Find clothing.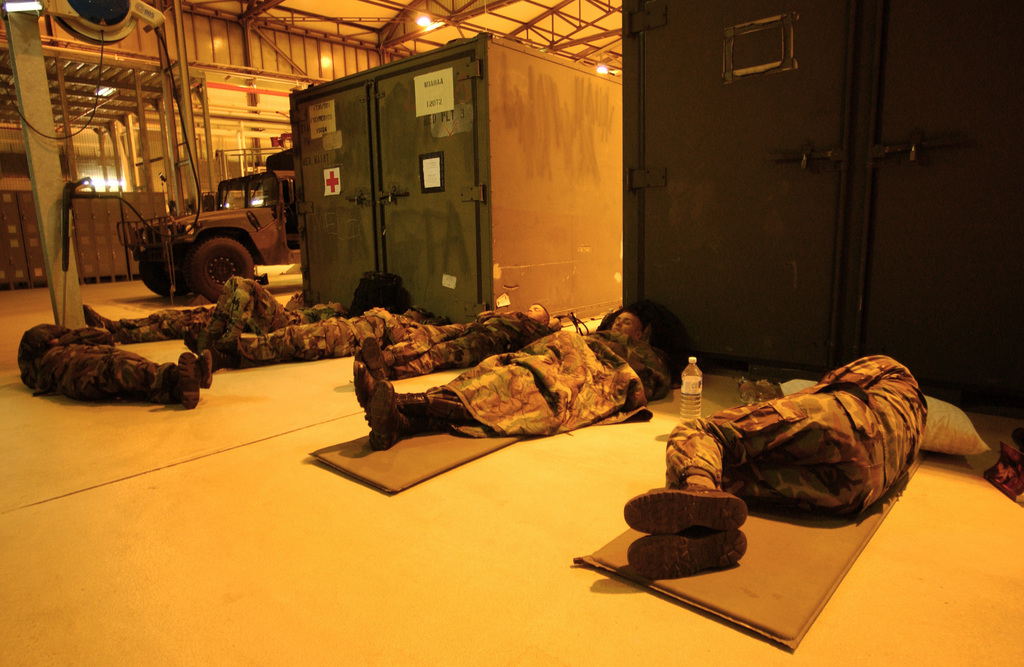
box=[110, 291, 239, 332].
